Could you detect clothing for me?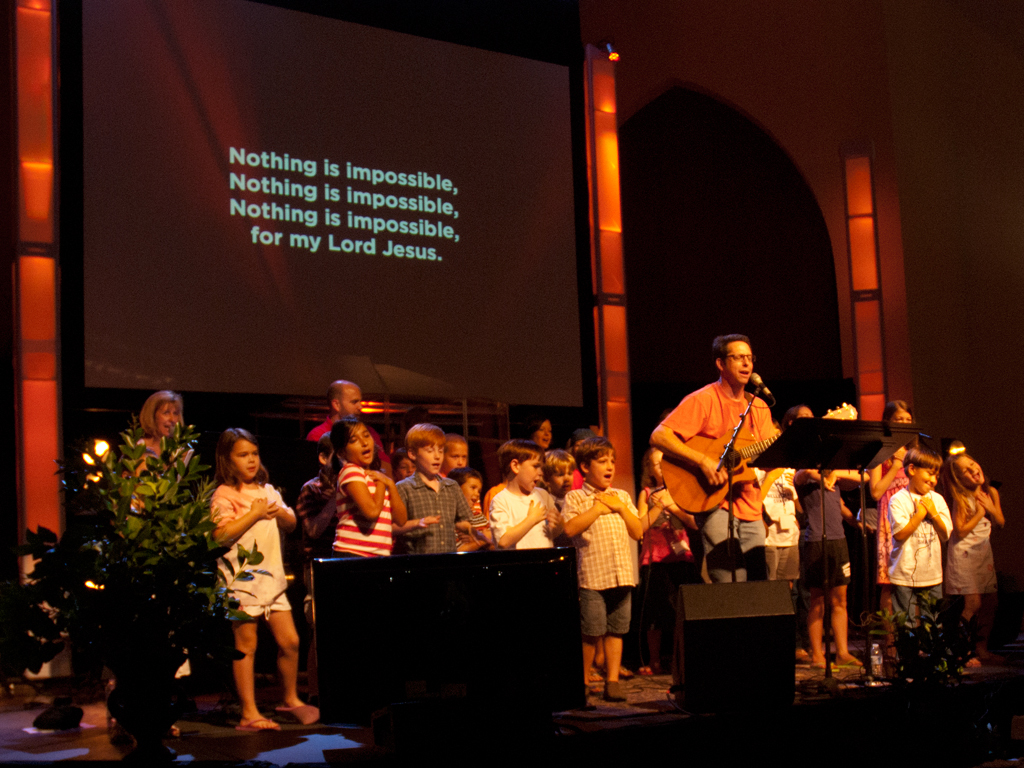
Detection result: x1=660 y1=379 x2=766 y2=564.
